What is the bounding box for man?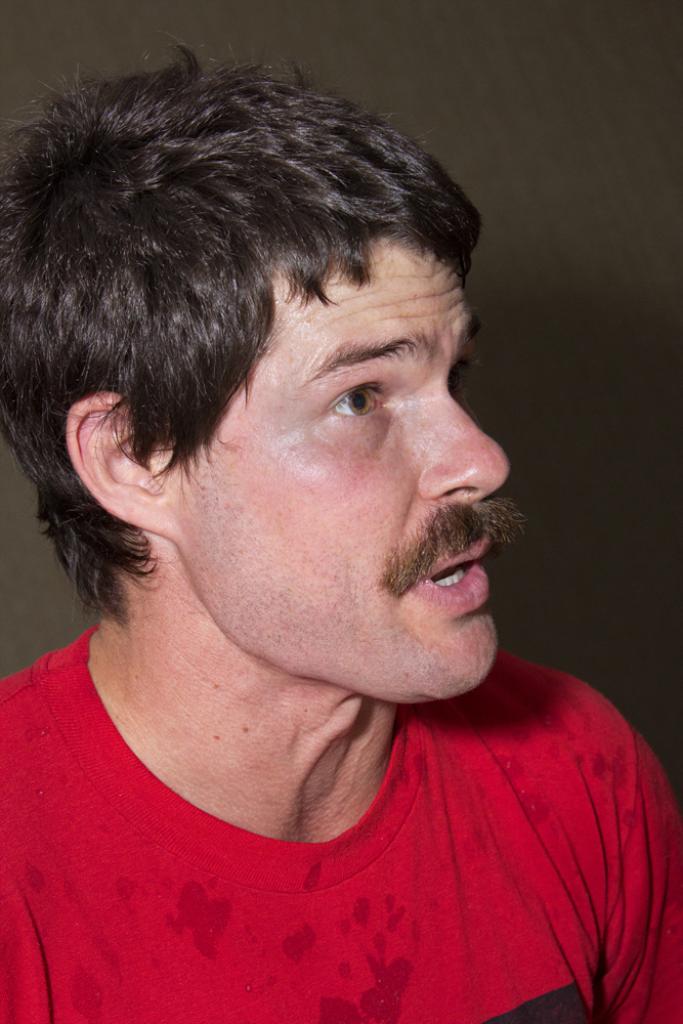
bbox=(0, 28, 673, 1023).
